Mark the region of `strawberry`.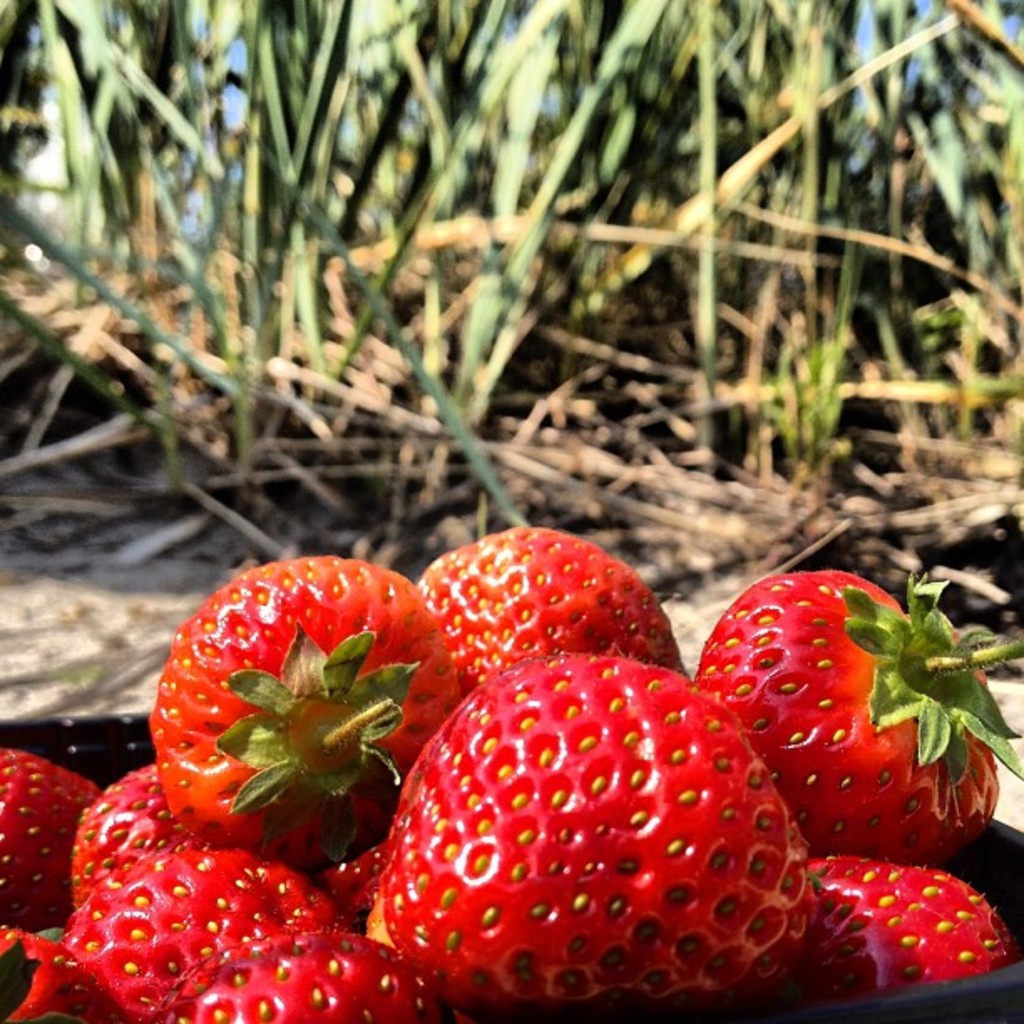
Region: detection(69, 758, 338, 919).
